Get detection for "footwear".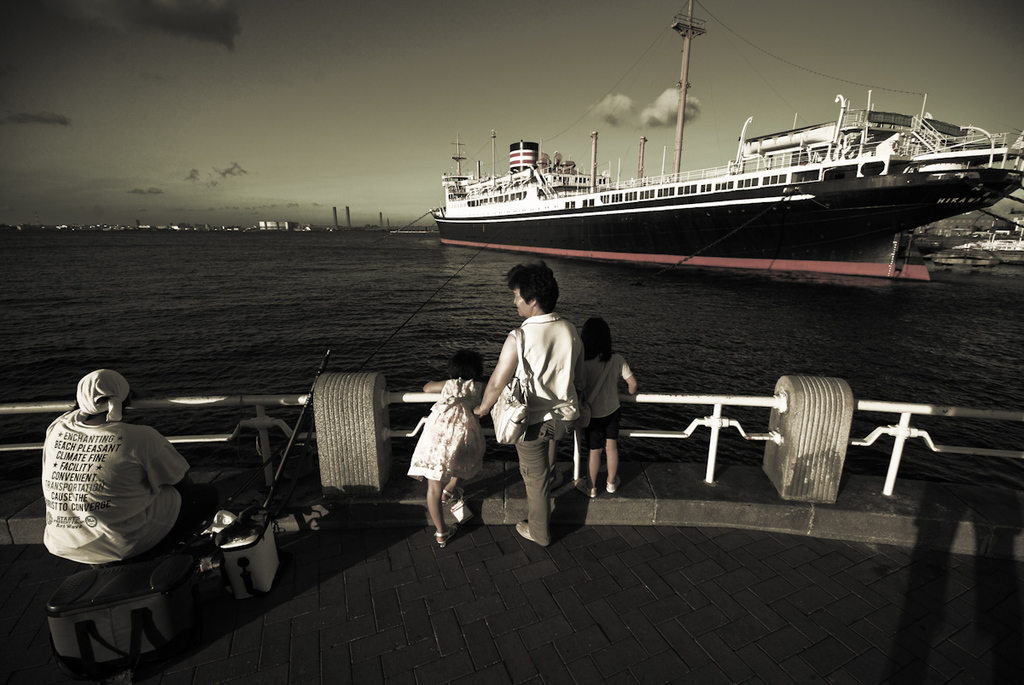
Detection: BBox(602, 473, 622, 494).
